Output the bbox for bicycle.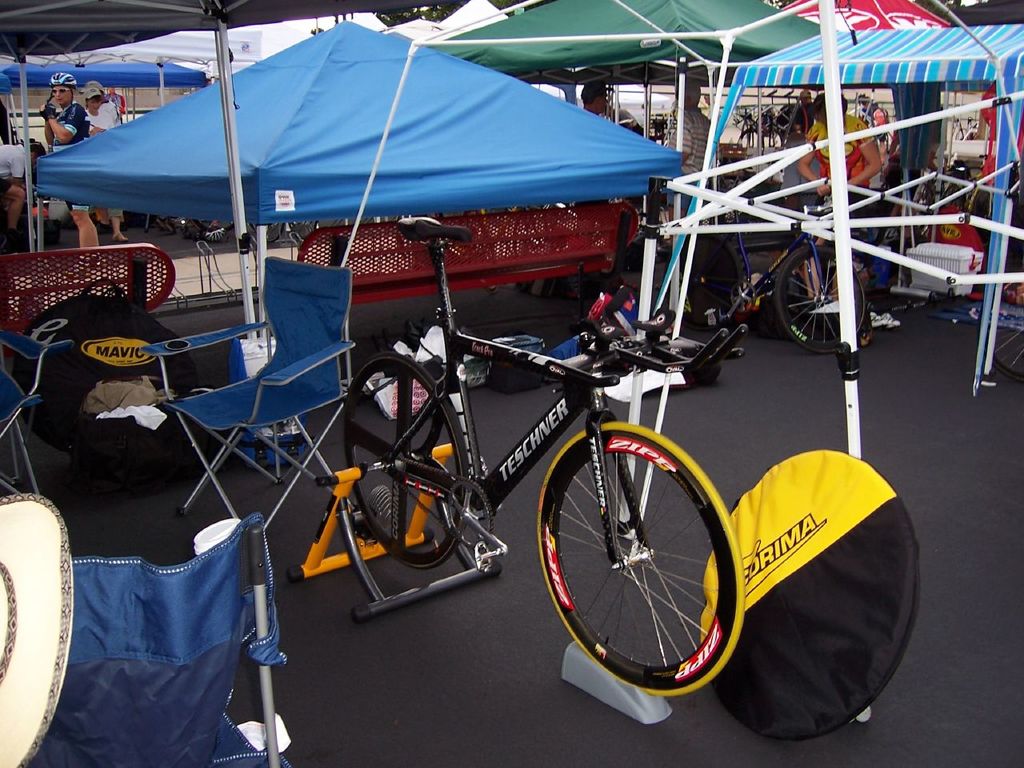
[x1=949, y1=113, x2=984, y2=139].
